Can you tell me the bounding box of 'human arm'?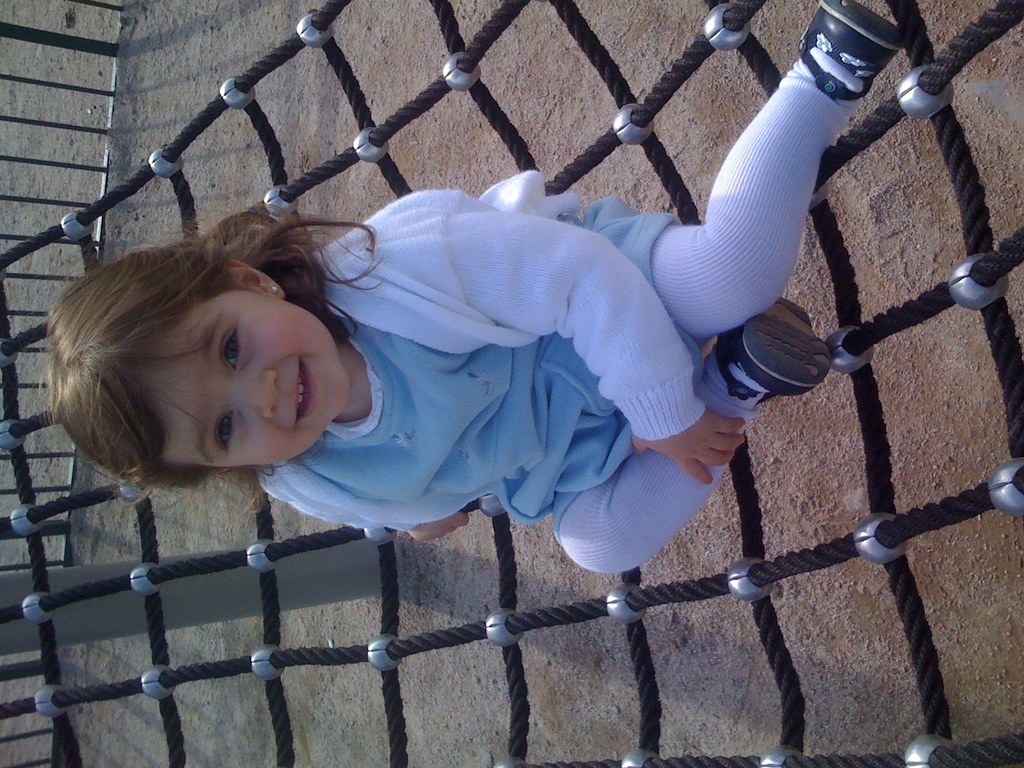
l=435, t=209, r=744, b=486.
